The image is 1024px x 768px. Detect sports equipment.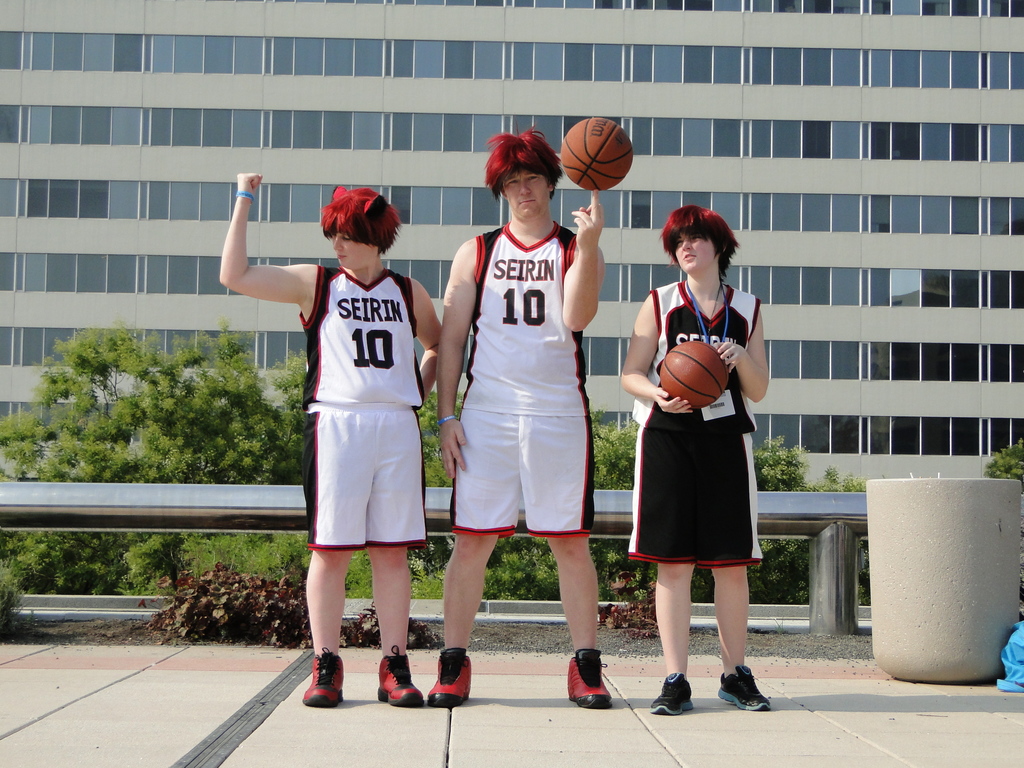
Detection: (558,114,634,193).
